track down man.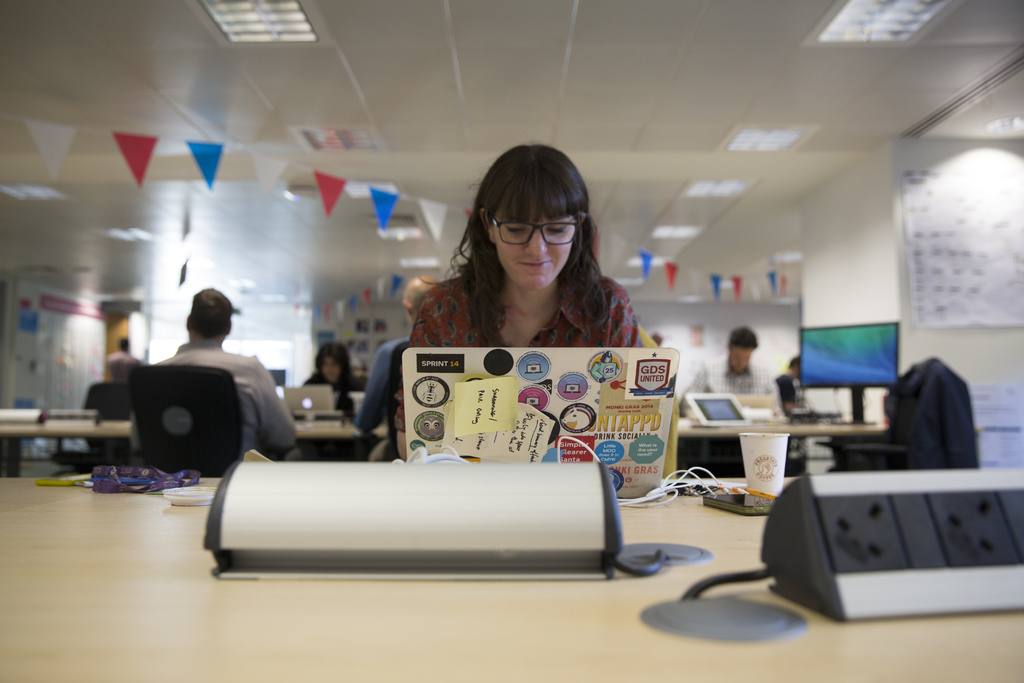
Tracked to x1=117, y1=283, x2=298, y2=473.
